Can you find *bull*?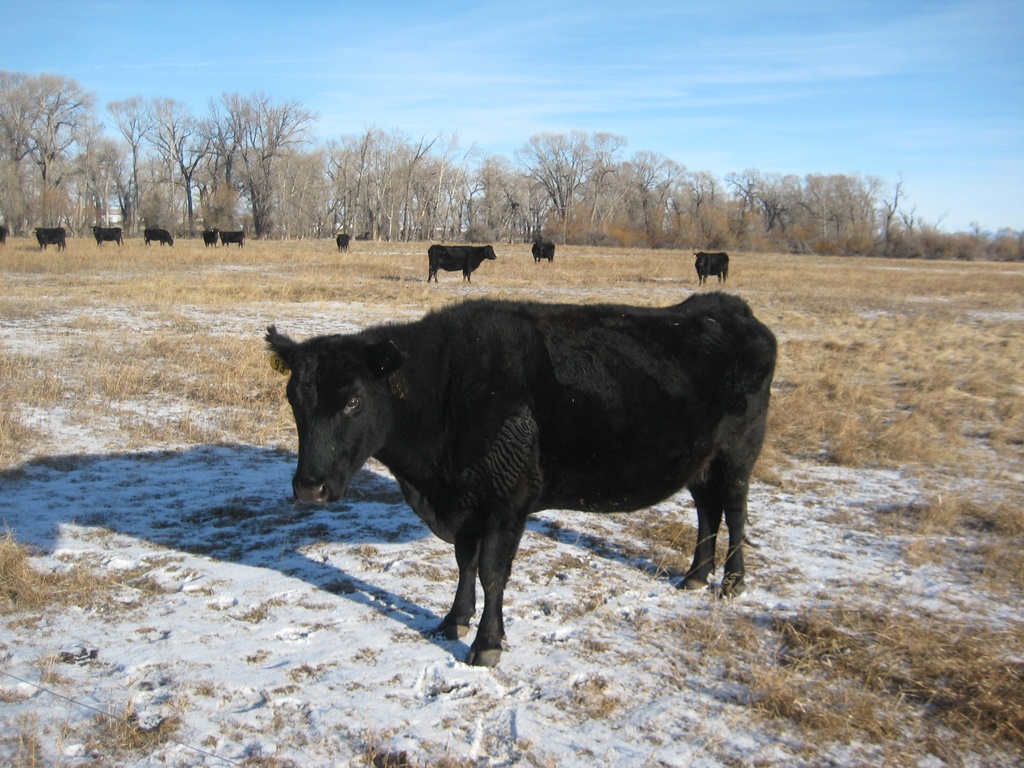
Yes, bounding box: 423,237,500,289.
